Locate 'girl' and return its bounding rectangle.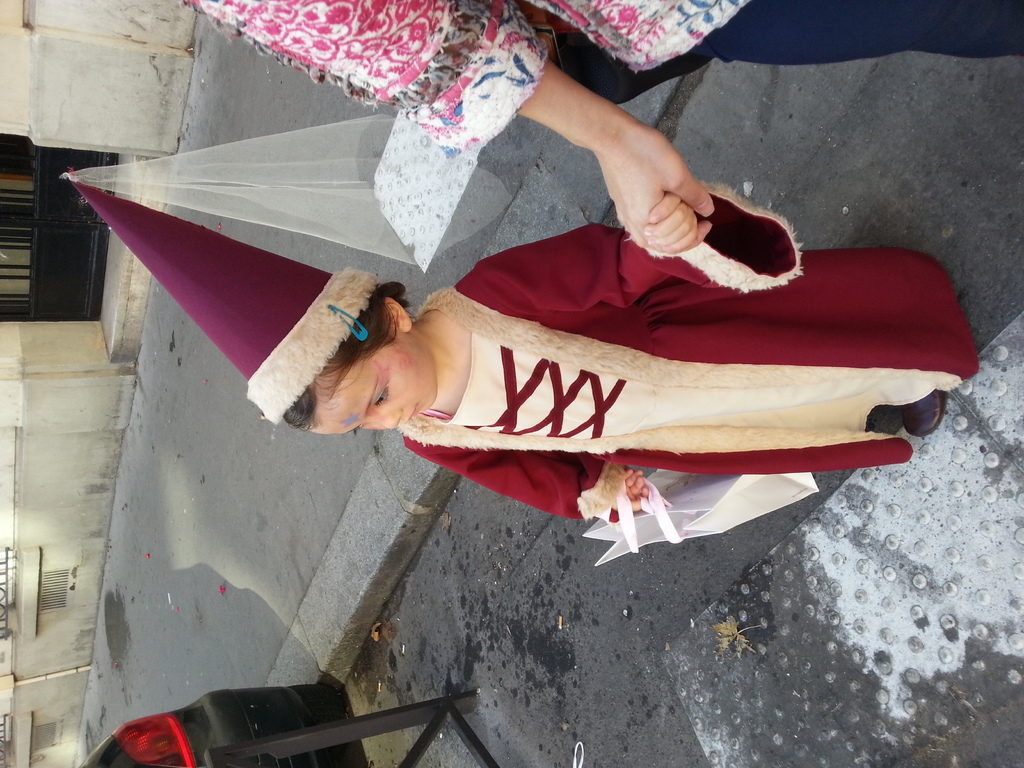
72,180,970,559.
